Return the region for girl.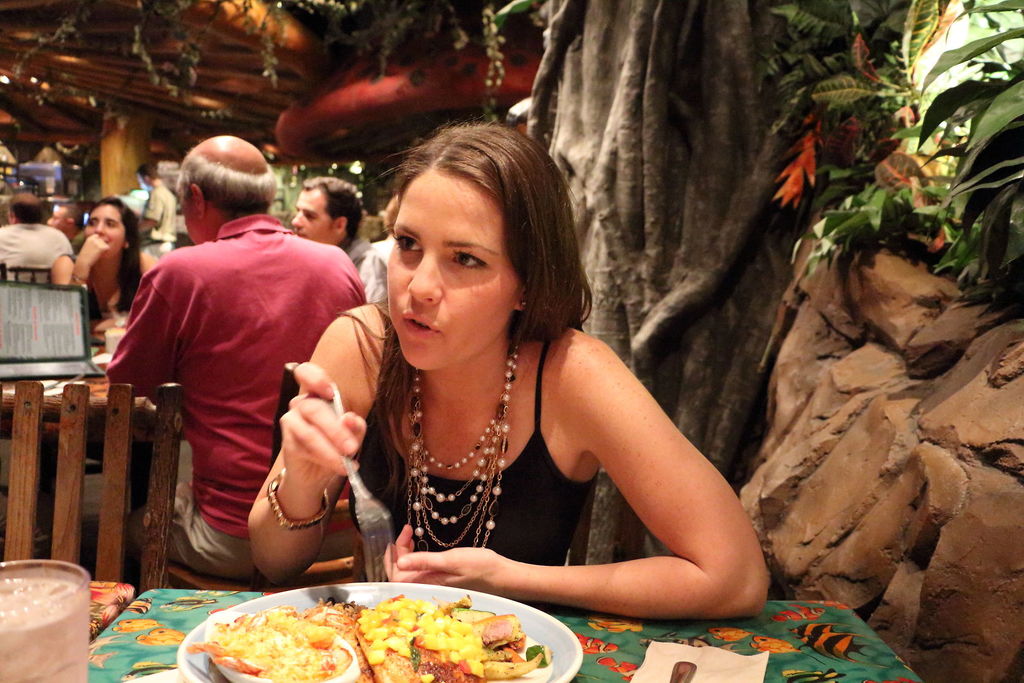
(x1=51, y1=197, x2=159, y2=515).
